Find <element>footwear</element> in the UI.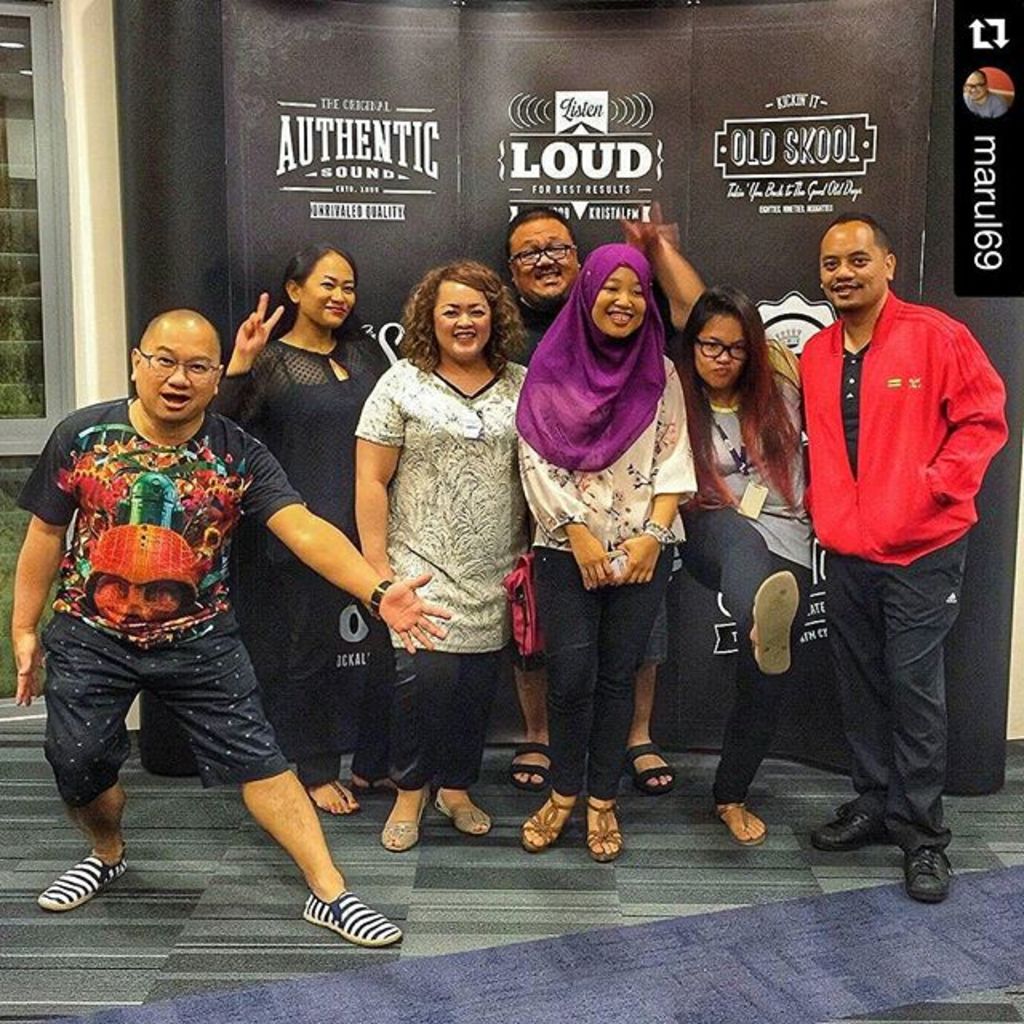
UI element at 586/794/627/864.
